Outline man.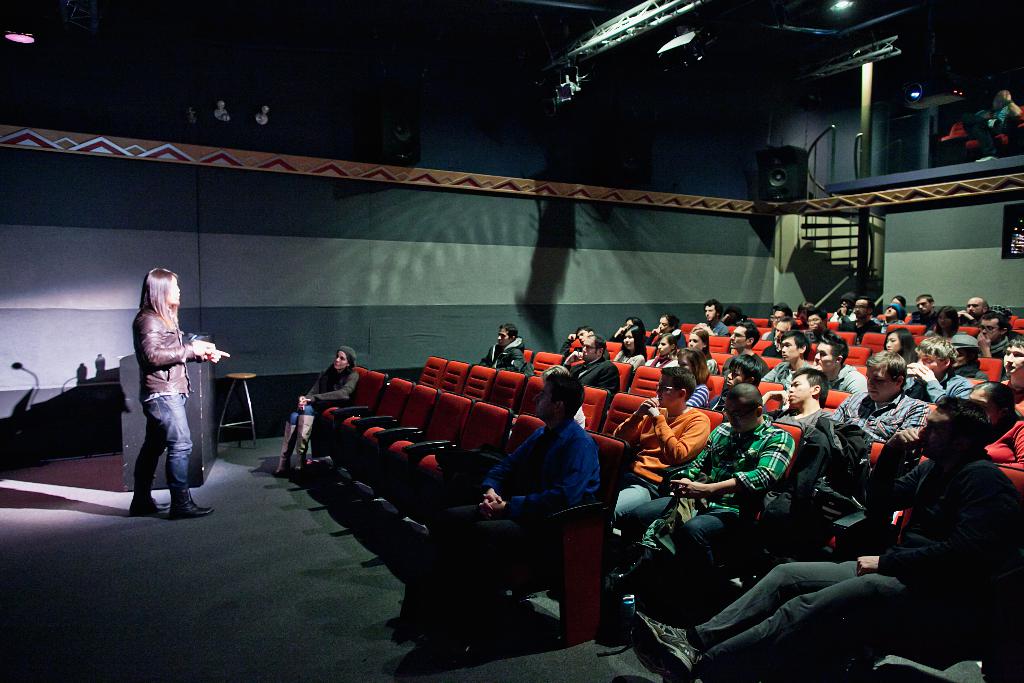
Outline: locate(1000, 336, 1023, 415).
